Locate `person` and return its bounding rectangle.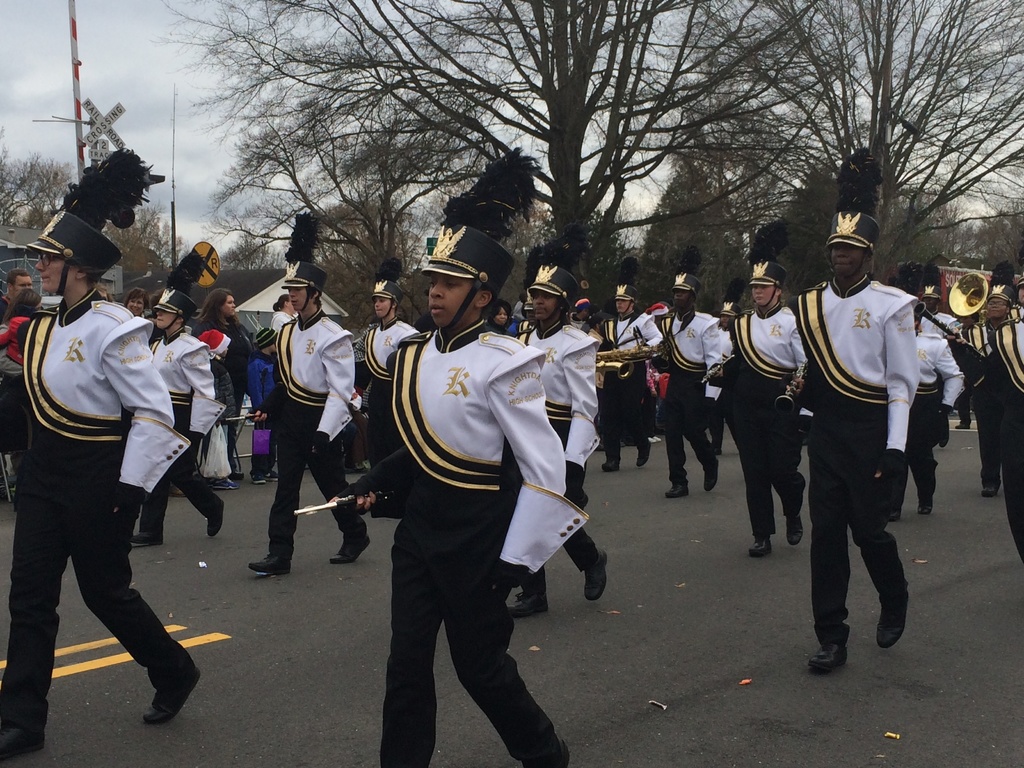
195,325,239,490.
